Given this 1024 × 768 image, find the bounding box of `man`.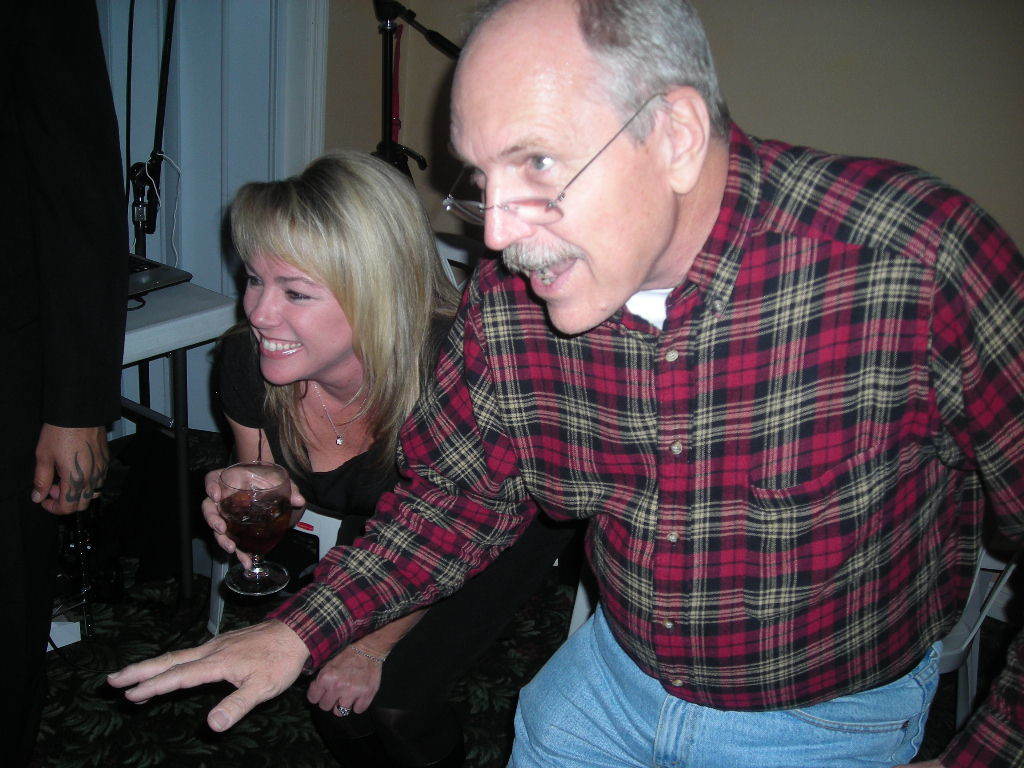
bbox=[108, 0, 1023, 767].
